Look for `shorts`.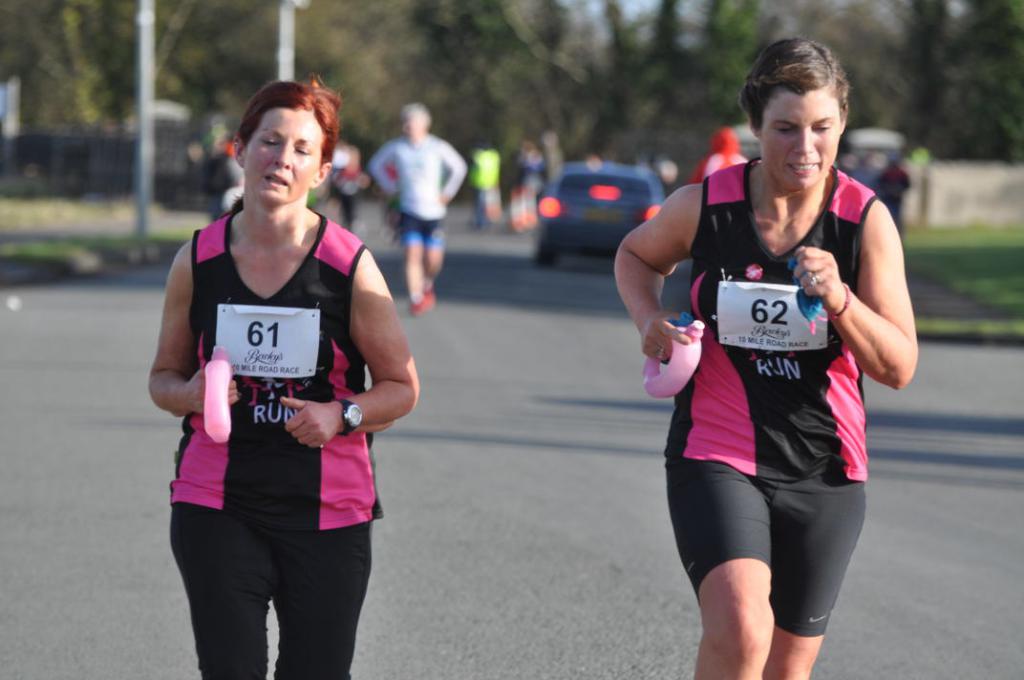
Found: {"x1": 685, "y1": 440, "x2": 843, "y2": 592}.
